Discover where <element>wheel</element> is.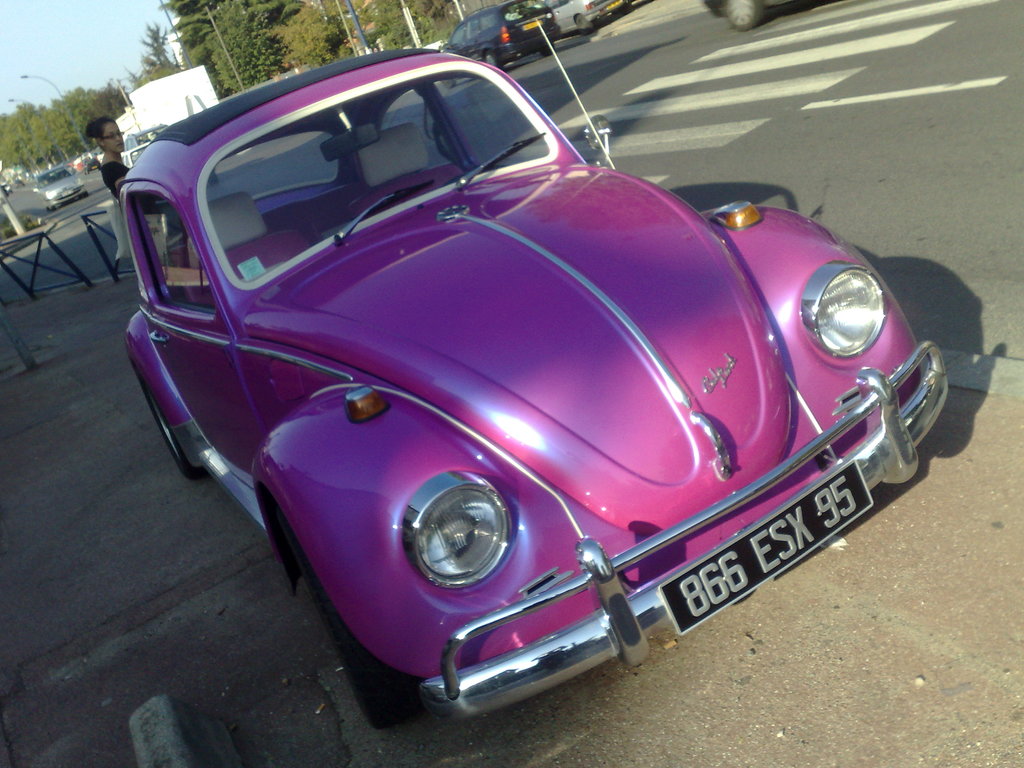
Discovered at {"x1": 729, "y1": 0, "x2": 764, "y2": 31}.
